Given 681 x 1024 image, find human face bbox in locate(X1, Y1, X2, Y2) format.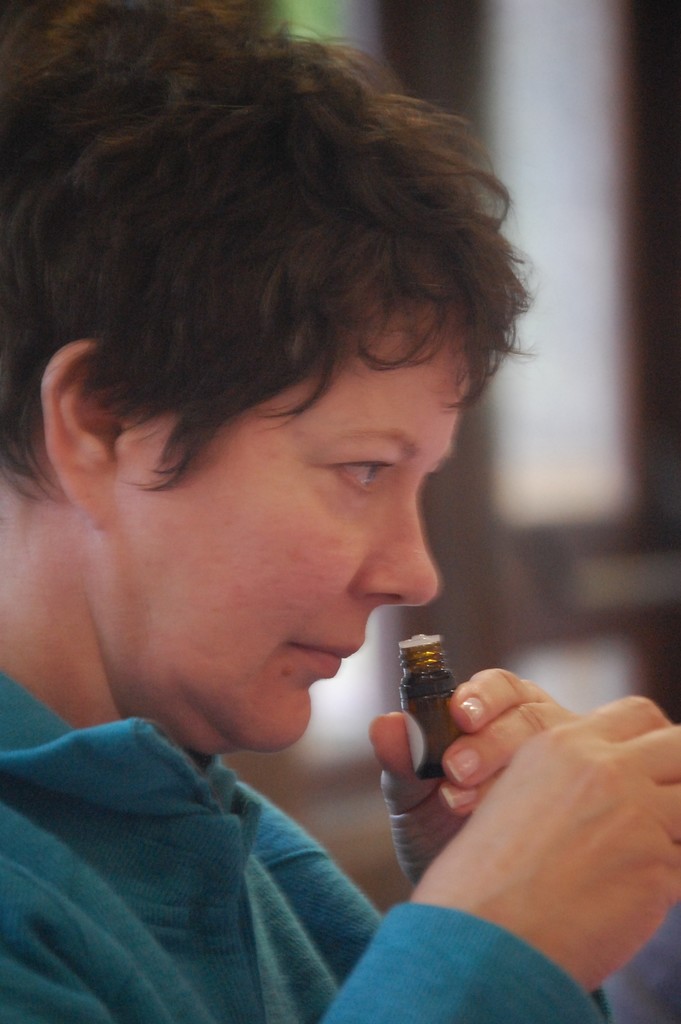
locate(115, 252, 511, 762).
